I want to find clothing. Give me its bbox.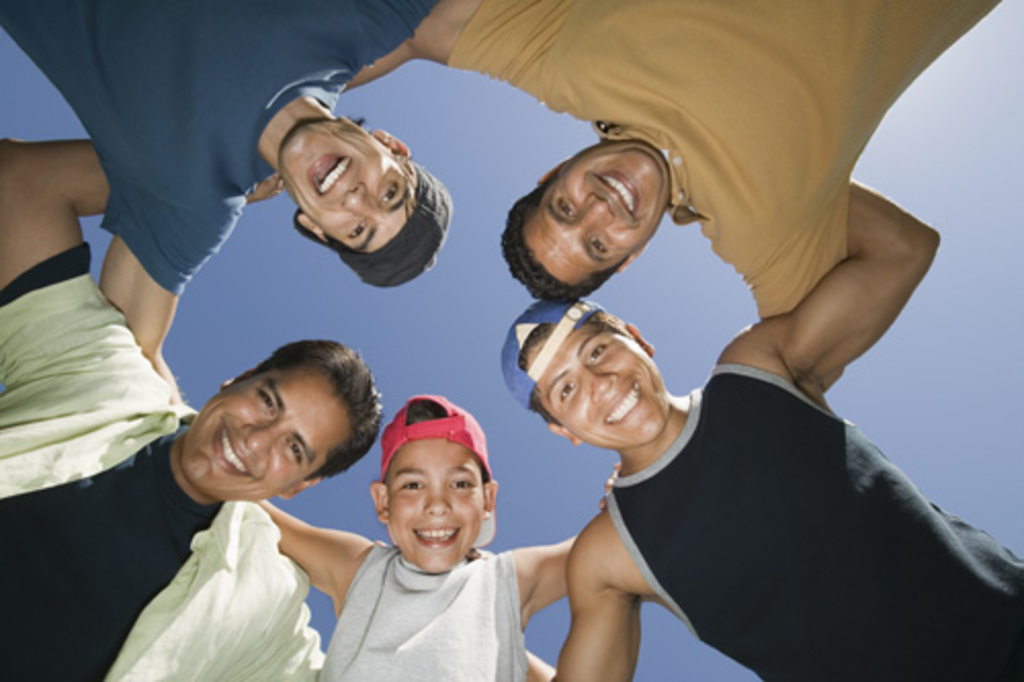
[x1=0, y1=0, x2=442, y2=297].
